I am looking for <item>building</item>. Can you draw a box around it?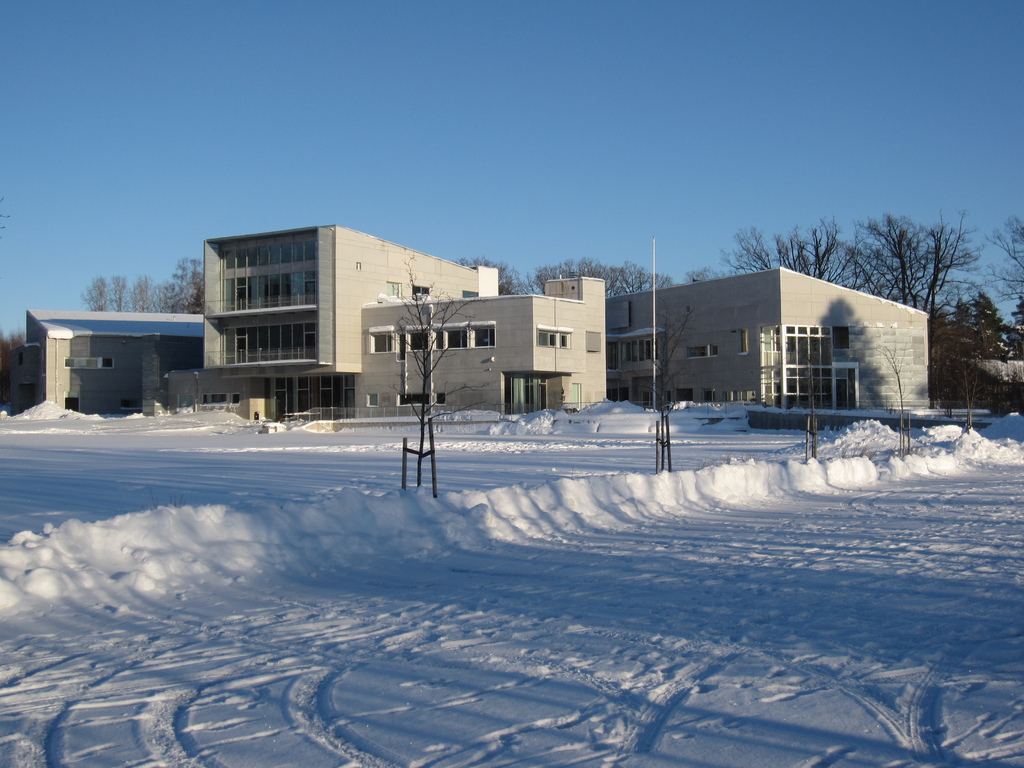
Sure, the bounding box is [x1=23, y1=311, x2=203, y2=412].
